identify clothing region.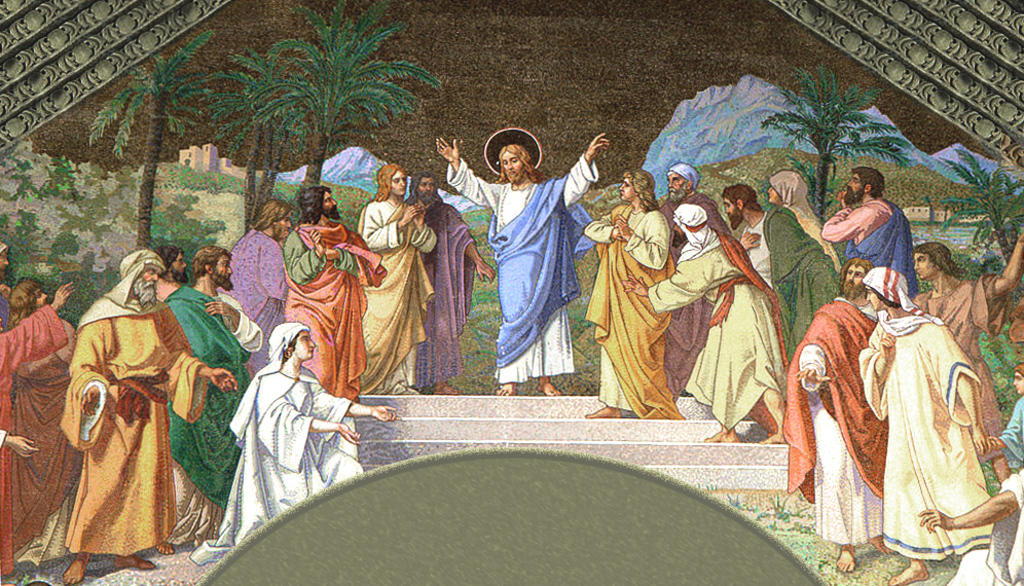
Region: <bbox>54, 267, 208, 569</bbox>.
